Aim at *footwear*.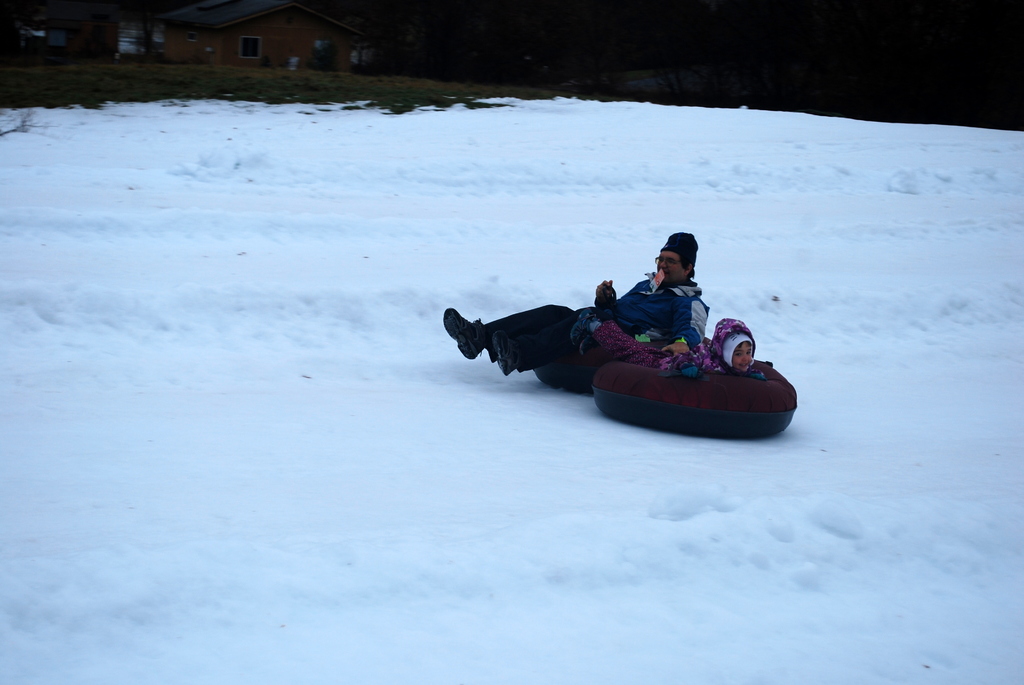
Aimed at [left=489, top=328, right=515, bottom=377].
